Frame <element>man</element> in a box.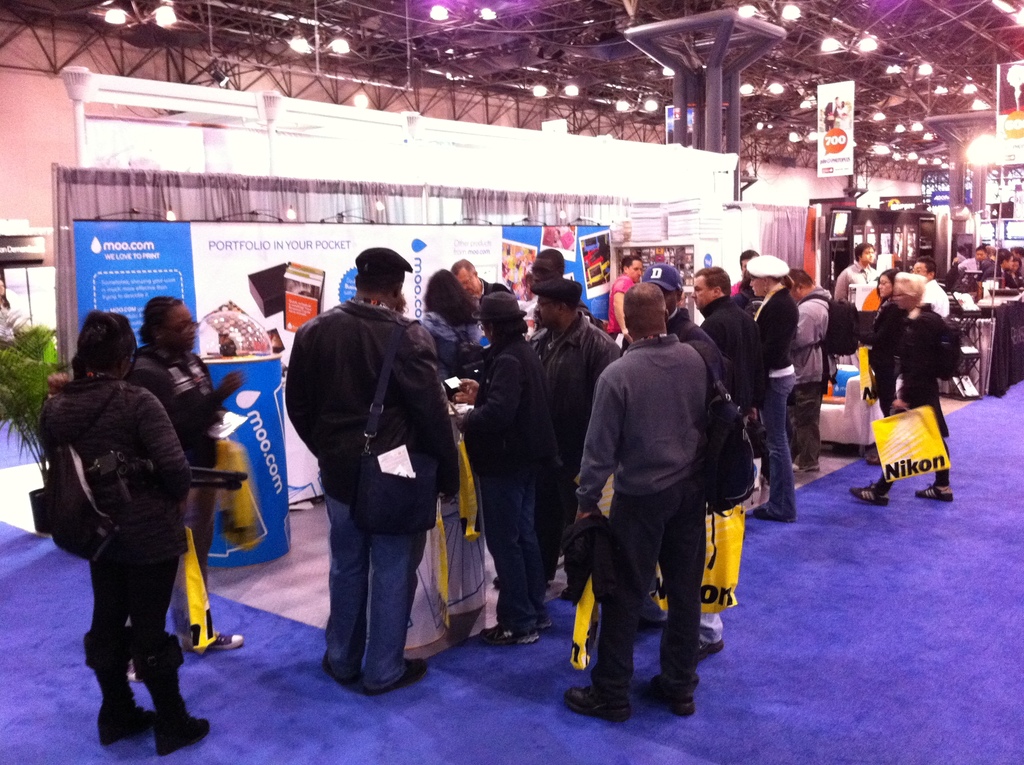
detection(950, 246, 997, 284).
